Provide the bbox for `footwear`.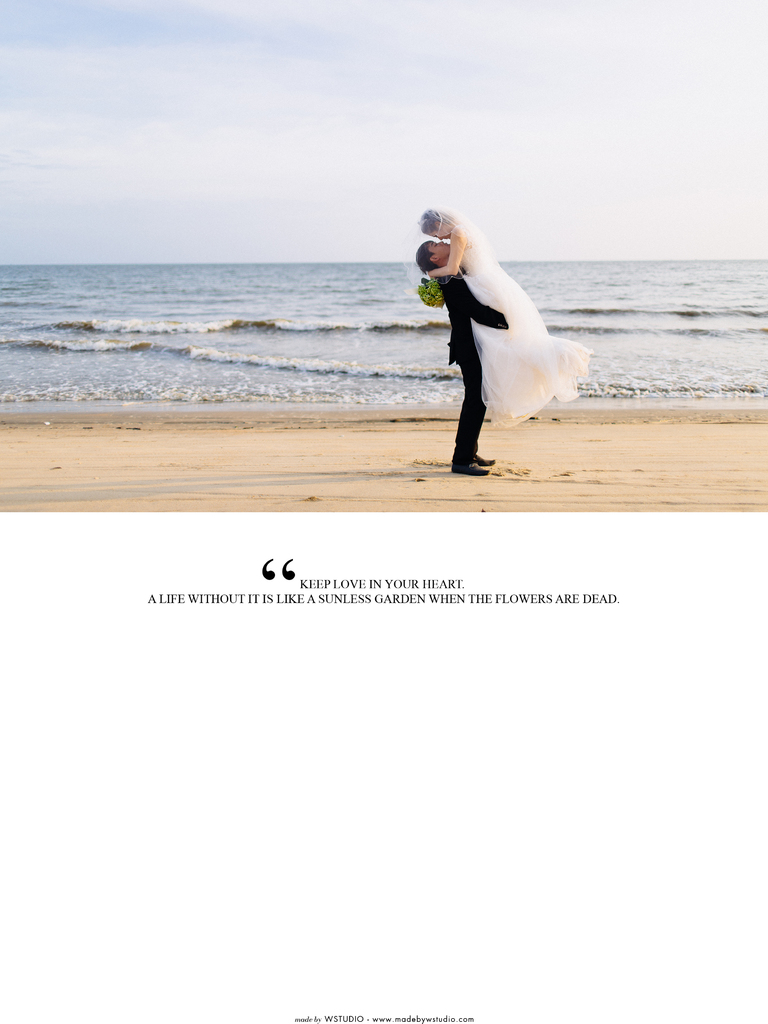
454,459,488,476.
